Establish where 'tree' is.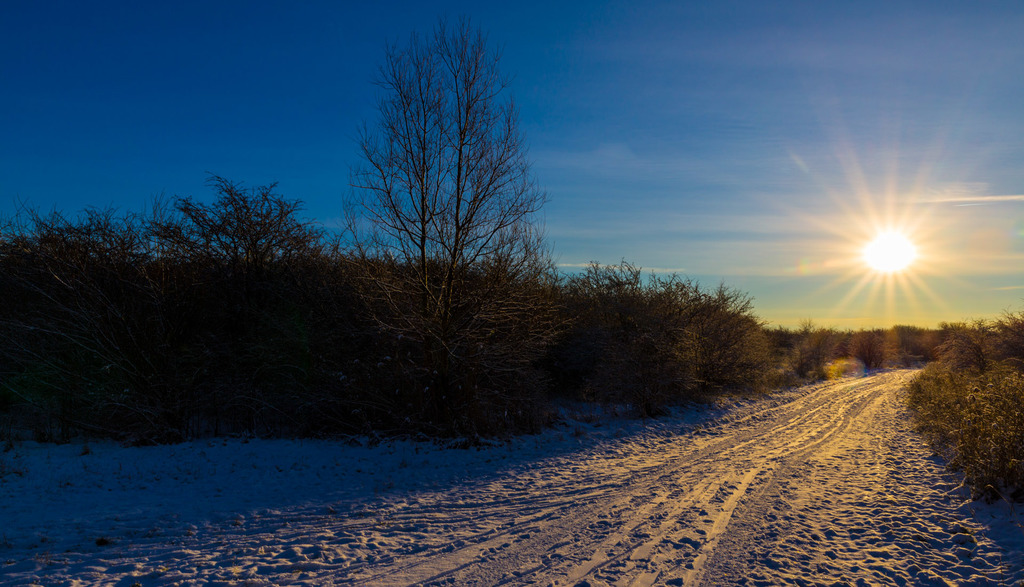
Established at (left=696, top=284, right=779, bottom=395).
